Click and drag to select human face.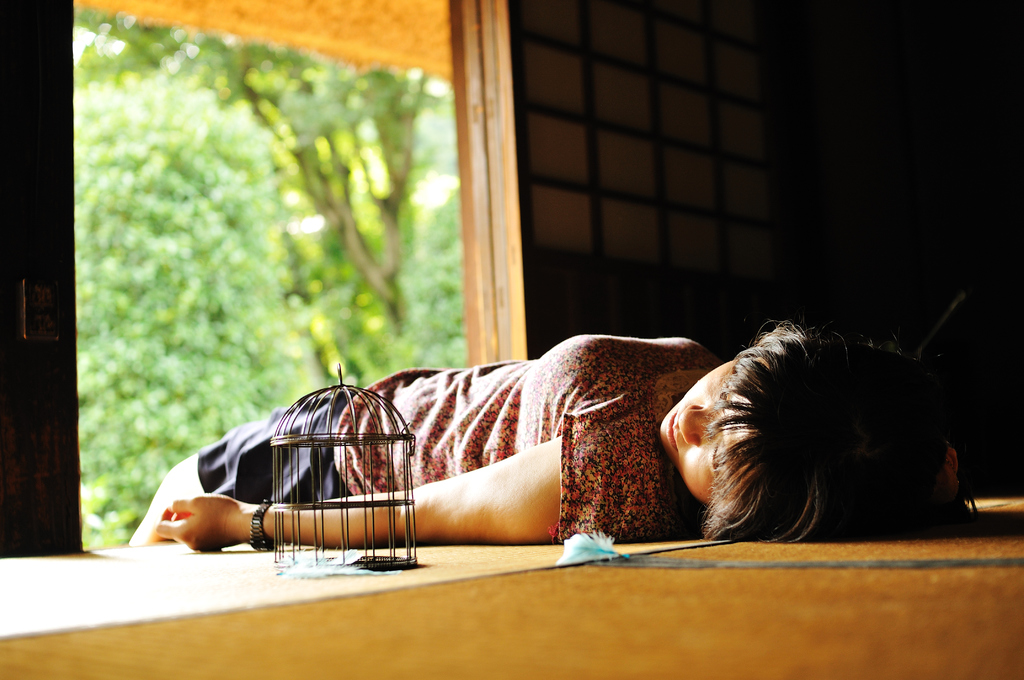
Selection: l=658, t=345, r=755, b=503.
